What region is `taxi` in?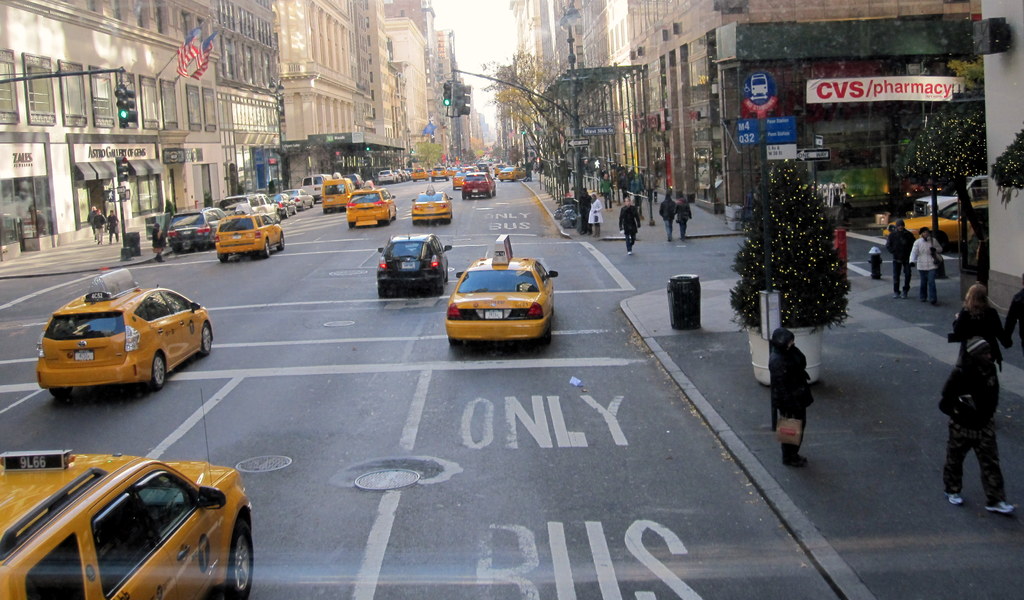
select_region(451, 170, 467, 190).
